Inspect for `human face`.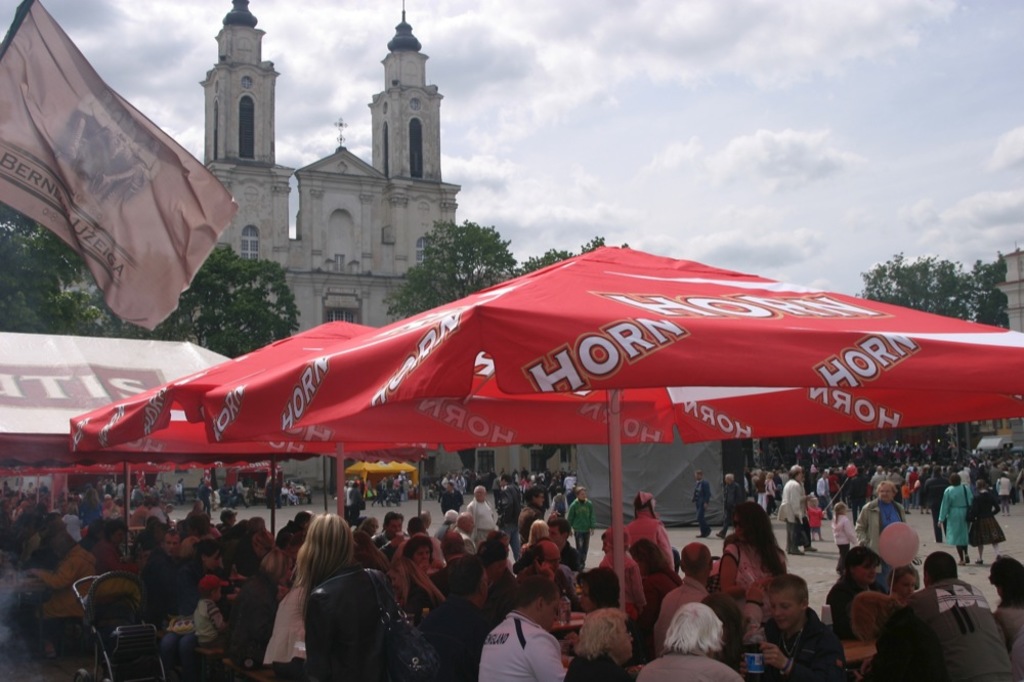
Inspection: (left=547, top=526, right=567, bottom=546).
